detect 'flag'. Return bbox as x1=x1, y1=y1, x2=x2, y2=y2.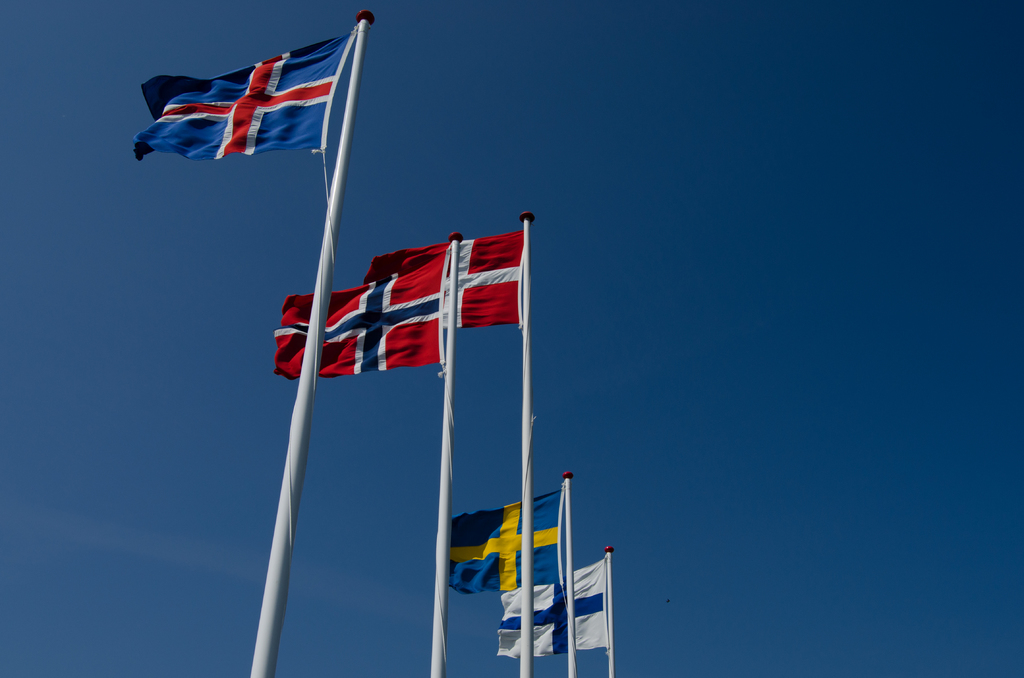
x1=120, y1=23, x2=336, y2=168.
